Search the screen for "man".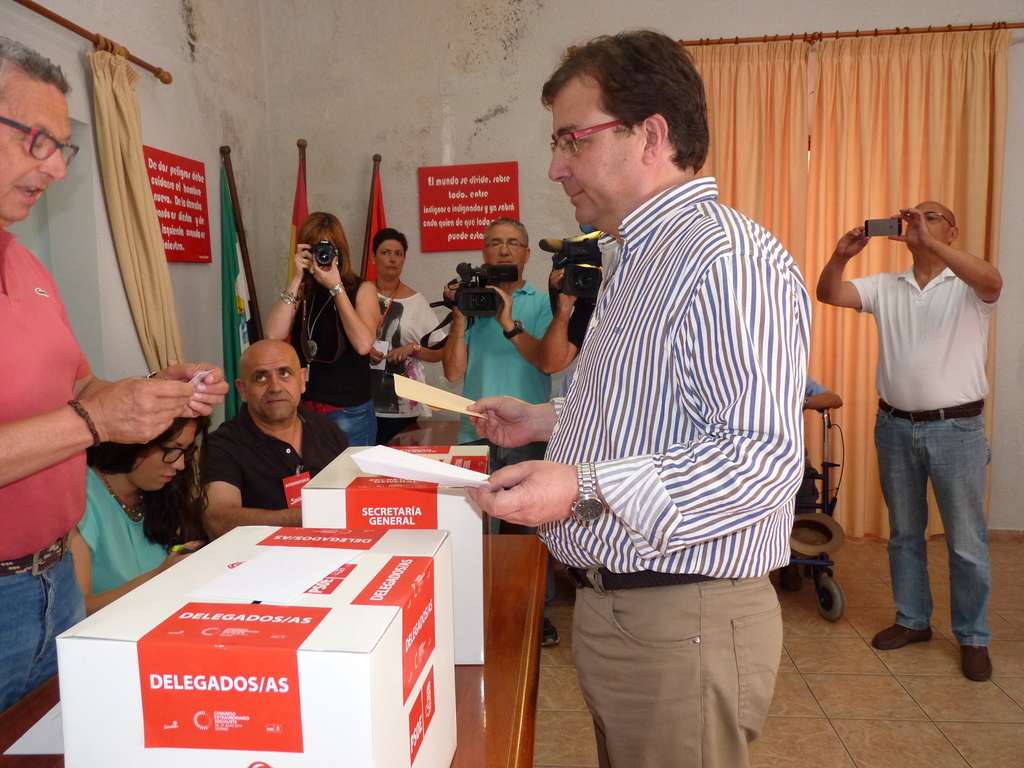
Found at bbox(816, 199, 999, 682).
